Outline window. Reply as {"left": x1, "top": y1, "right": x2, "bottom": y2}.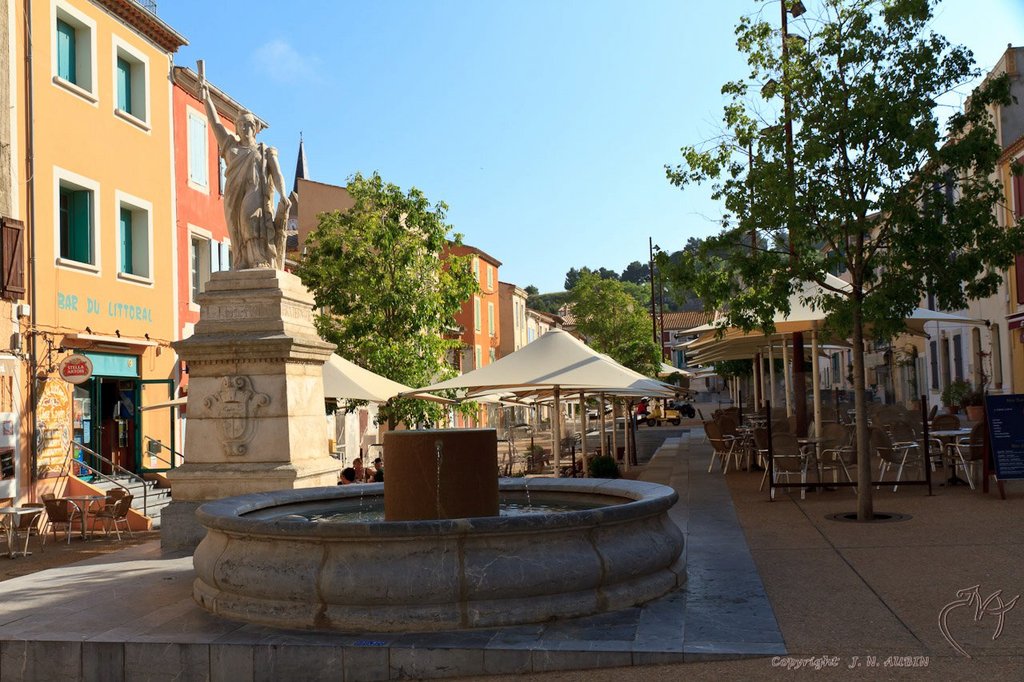
{"left": 830, "top": 353, "right": 840, "bottom": 384}.
